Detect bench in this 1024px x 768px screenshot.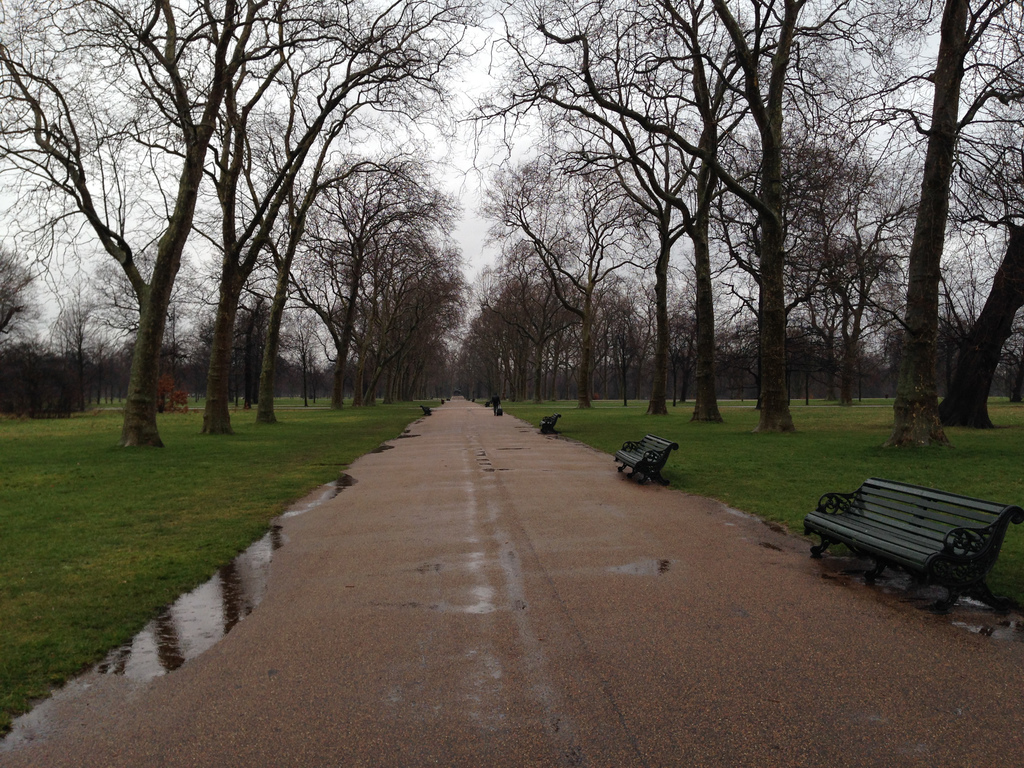
Detection: bbox=[534, 409, 575, 444].
